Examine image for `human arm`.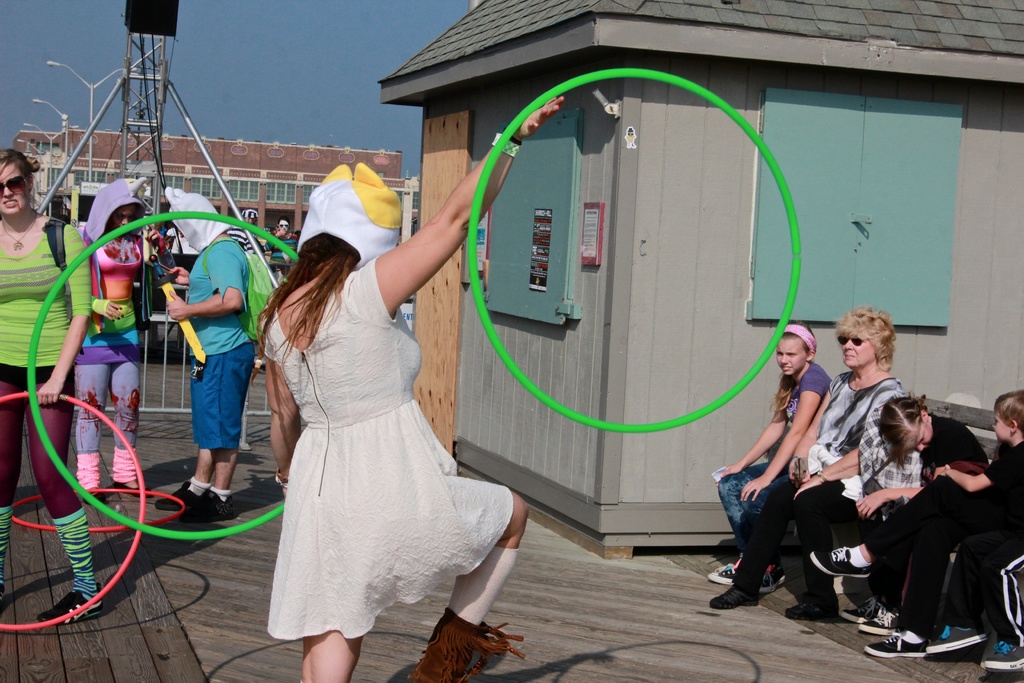
Examination result: (741,367,825,506).
